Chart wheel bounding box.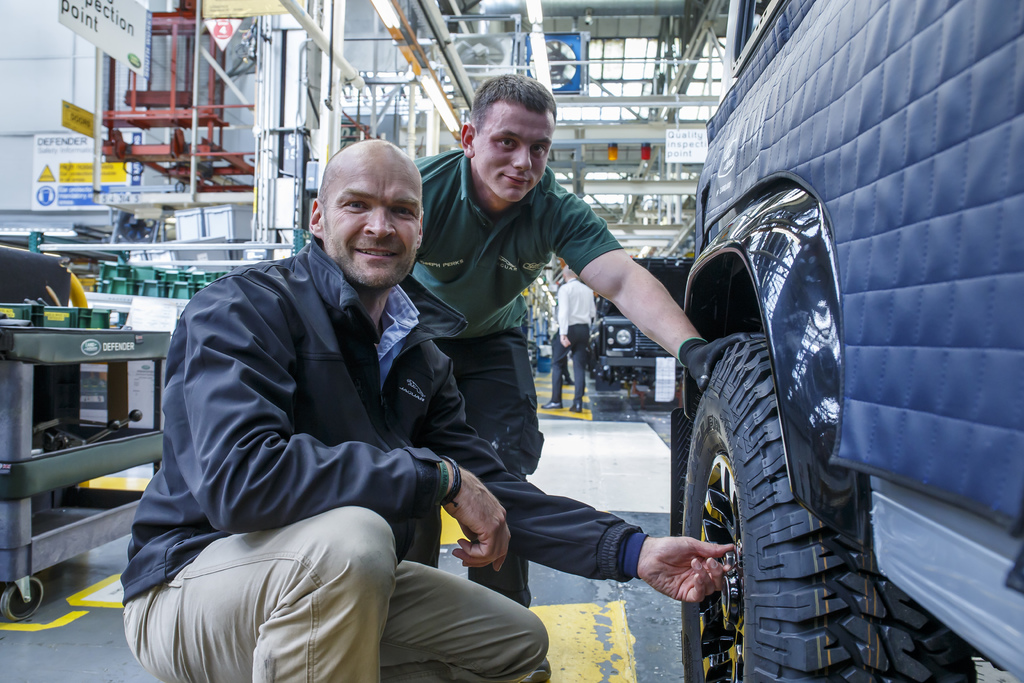
Charted: crop(680, 216, 859, 648).
